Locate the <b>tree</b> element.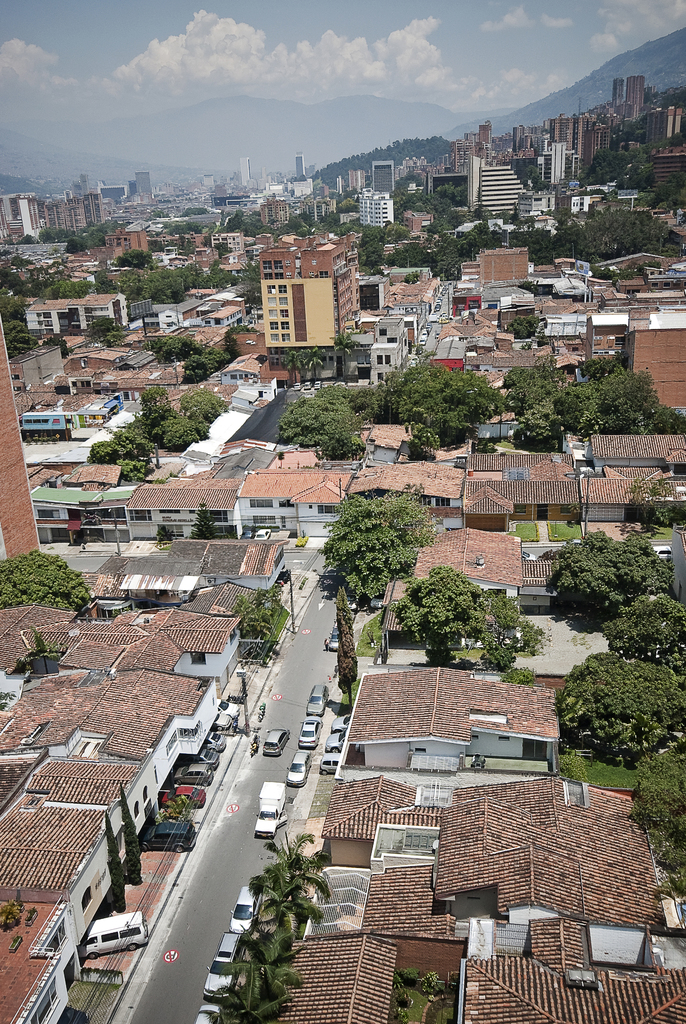
Element bbox: rect(503, 365, 552, 390).
